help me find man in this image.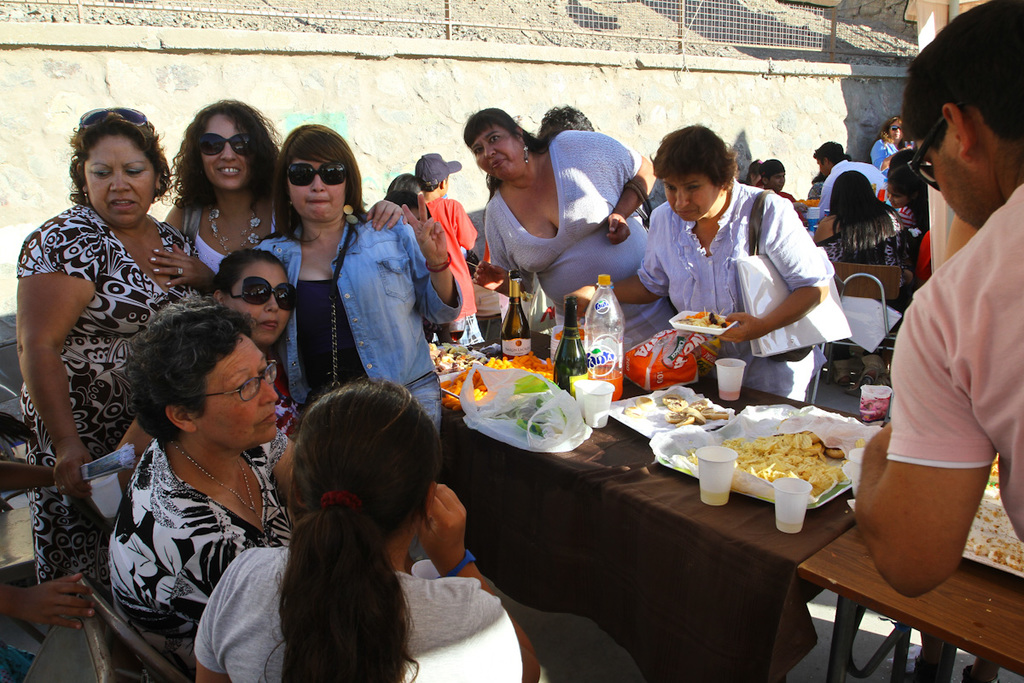
Found it: 854/25/1021/651.
